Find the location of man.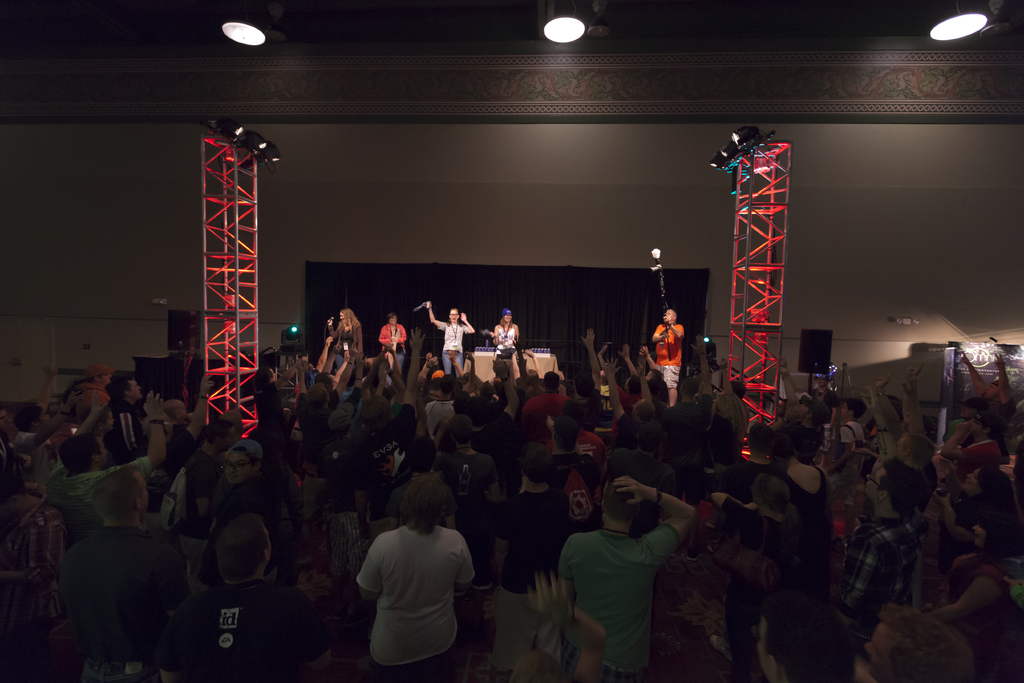
Location: pyautogui.locateOnScreen(650, 309, 685, 406).
